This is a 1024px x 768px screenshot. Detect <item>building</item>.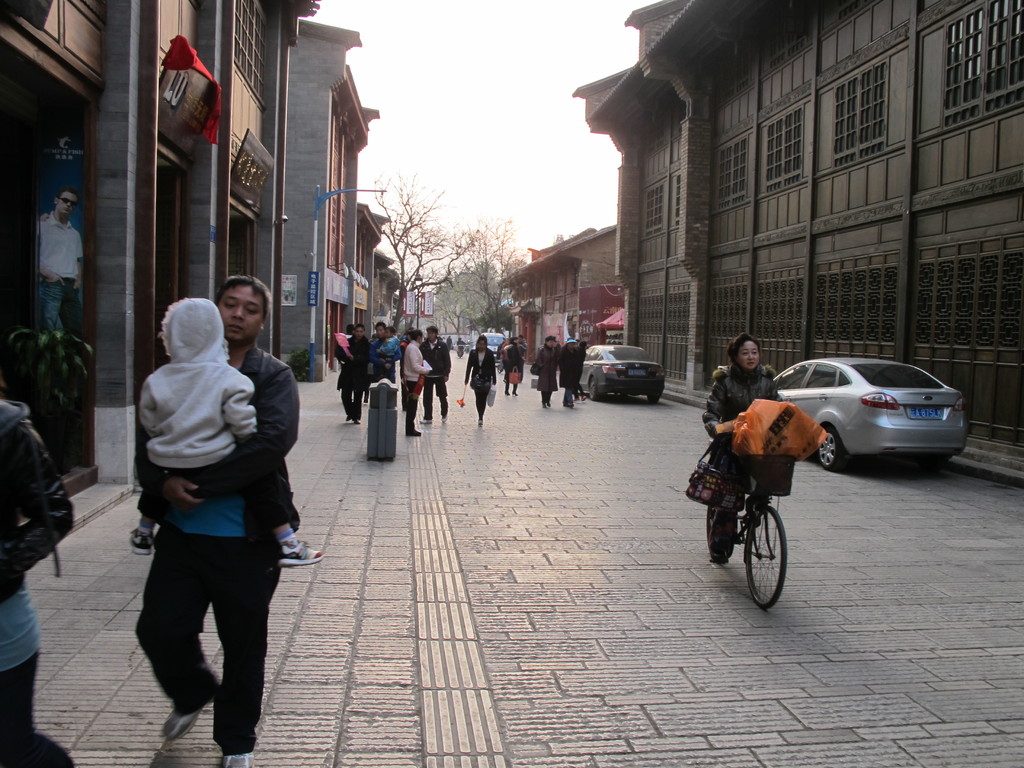
l=280, t=21, r=380, b=378.
